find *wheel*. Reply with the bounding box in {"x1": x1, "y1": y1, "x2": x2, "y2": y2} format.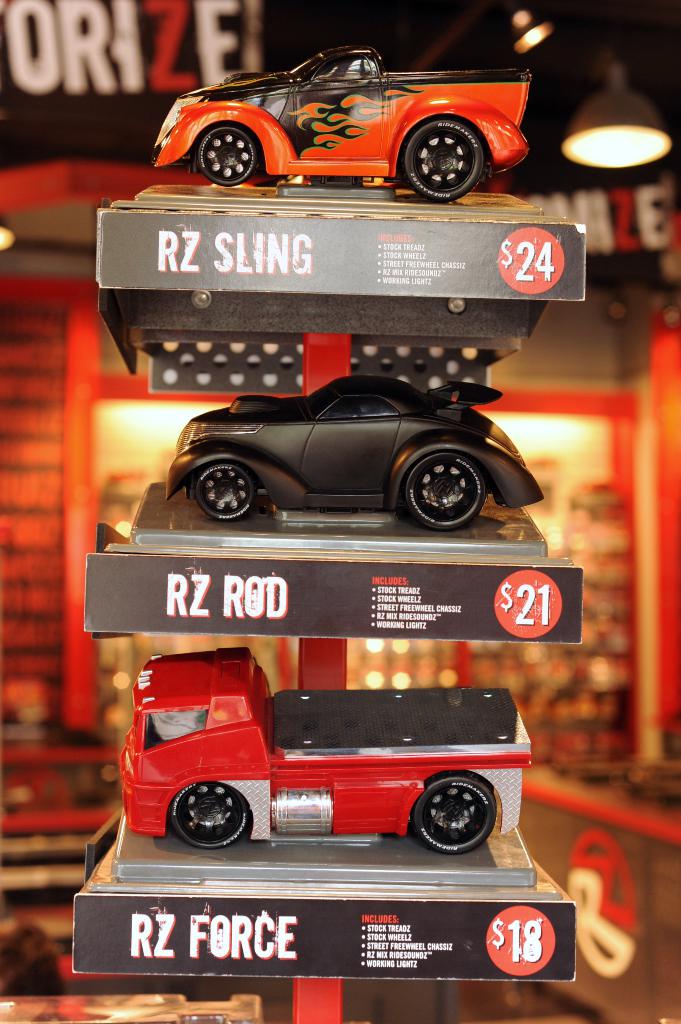
{"x1": 401, "y1": 97, "x2": 496, "y2": 179}.
